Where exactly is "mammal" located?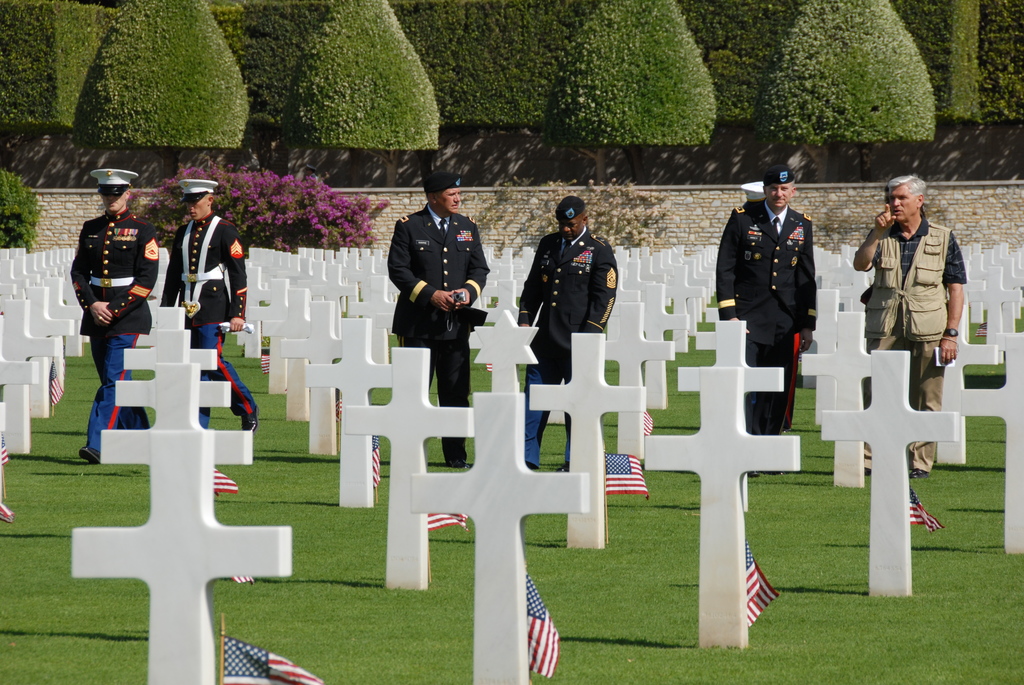
Its bounding box is <box>513,191,615,473</box>.
